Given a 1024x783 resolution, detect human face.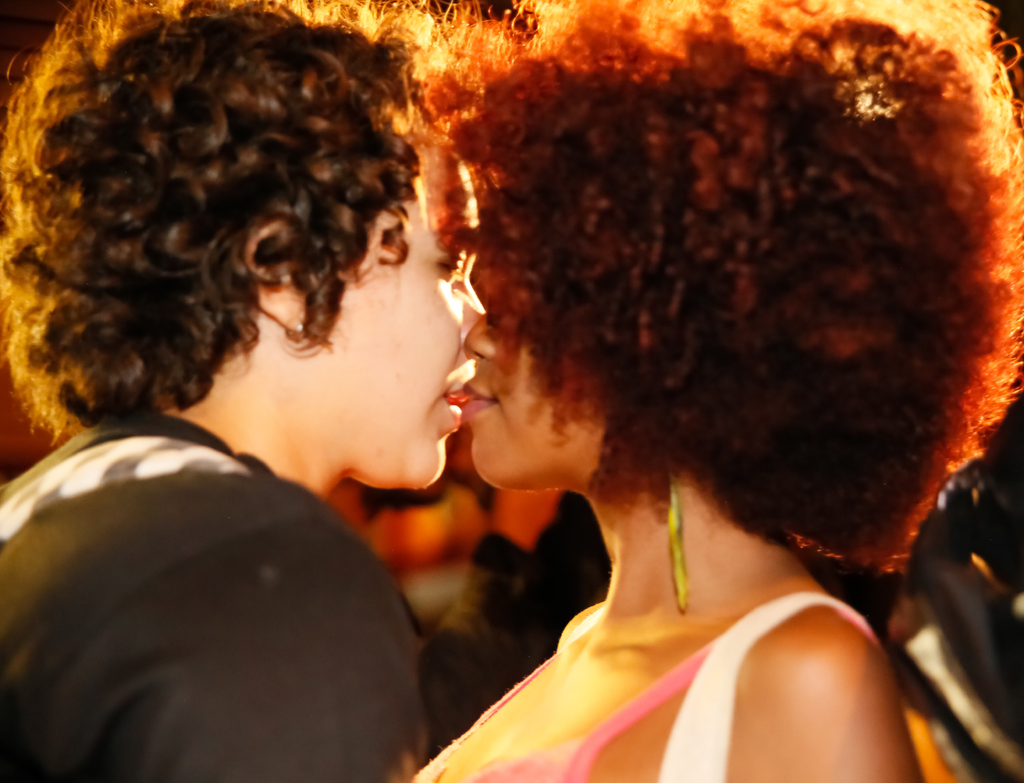
box=[324, 144, 486, 492].
